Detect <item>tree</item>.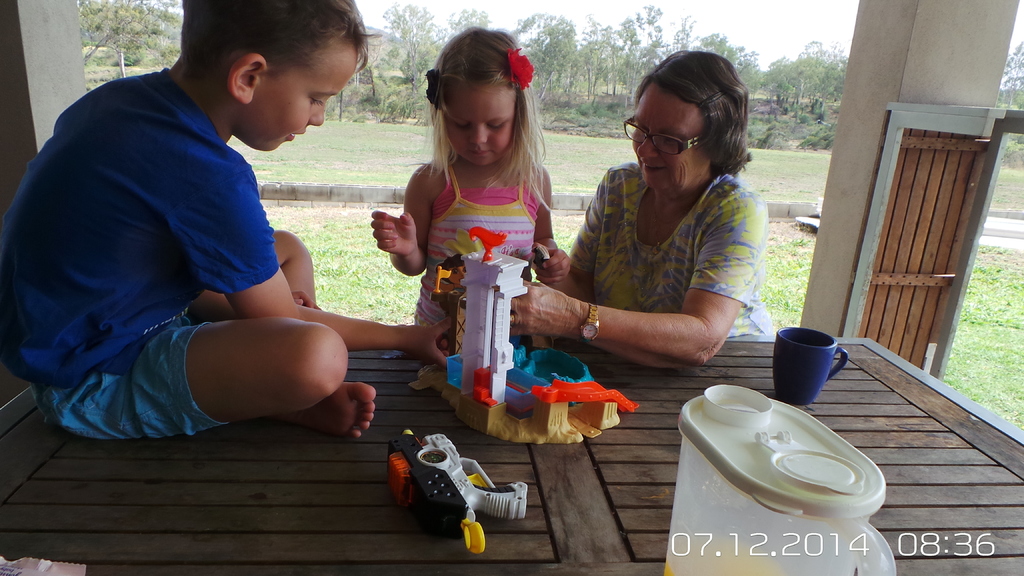
Detected at detection(76, 0, 184, 77).
